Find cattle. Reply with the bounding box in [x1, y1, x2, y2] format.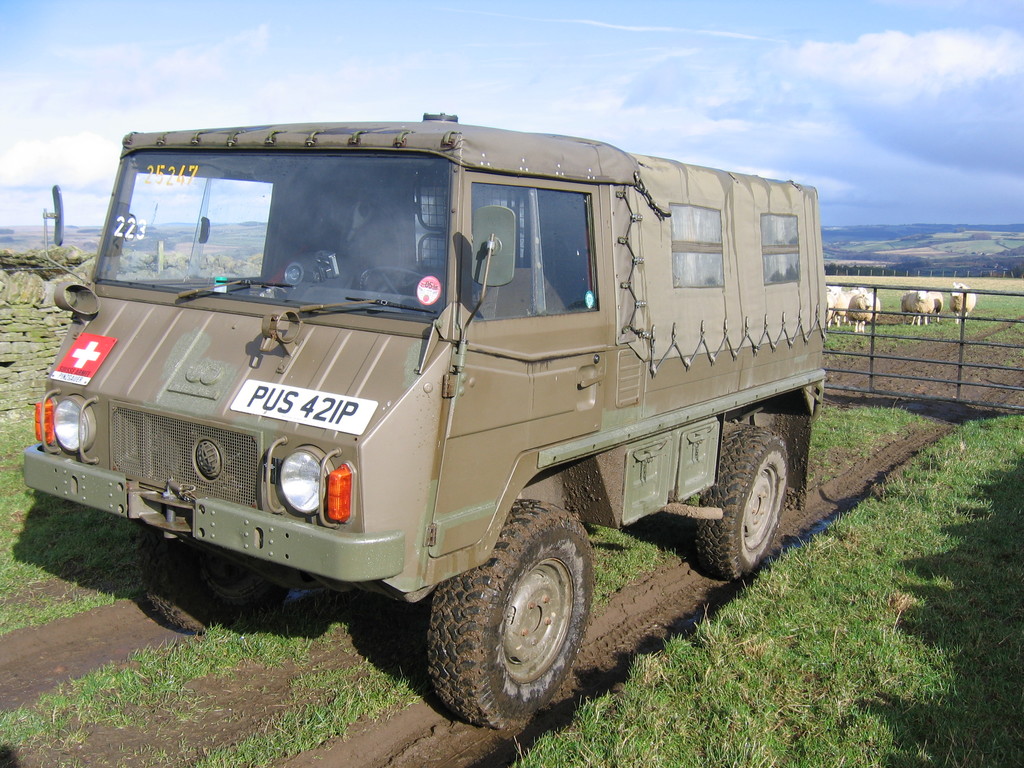
[842, 286, 863, 326].
